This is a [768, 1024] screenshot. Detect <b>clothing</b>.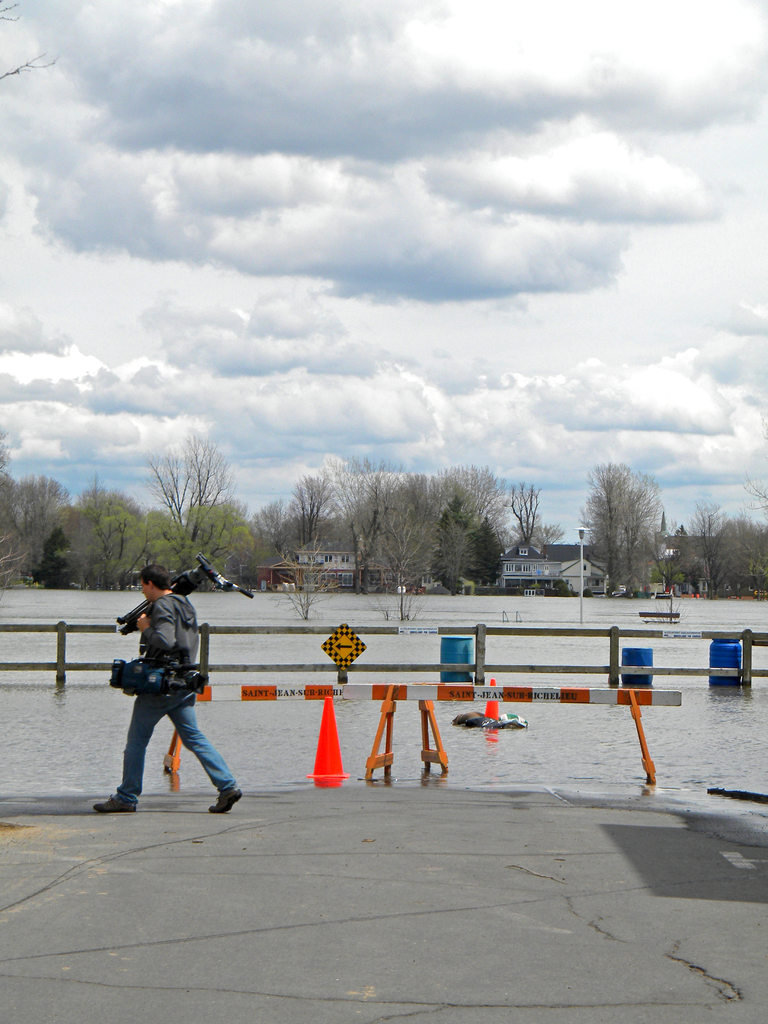
97:577:230:783.
